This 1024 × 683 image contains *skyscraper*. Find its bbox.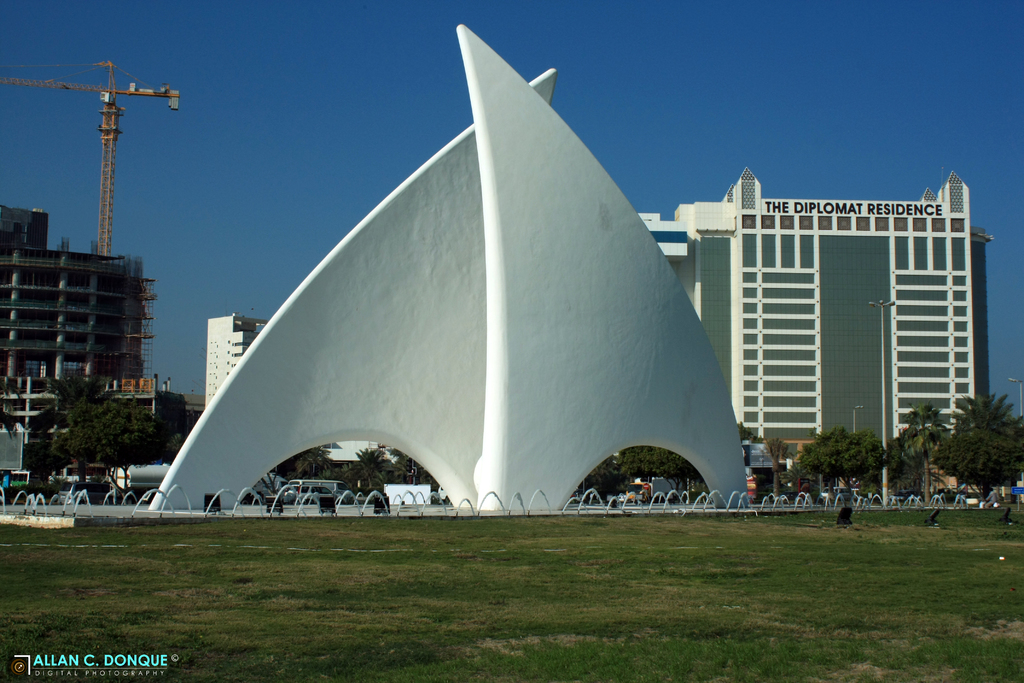
bbox=(0, 50, 179, 255).
